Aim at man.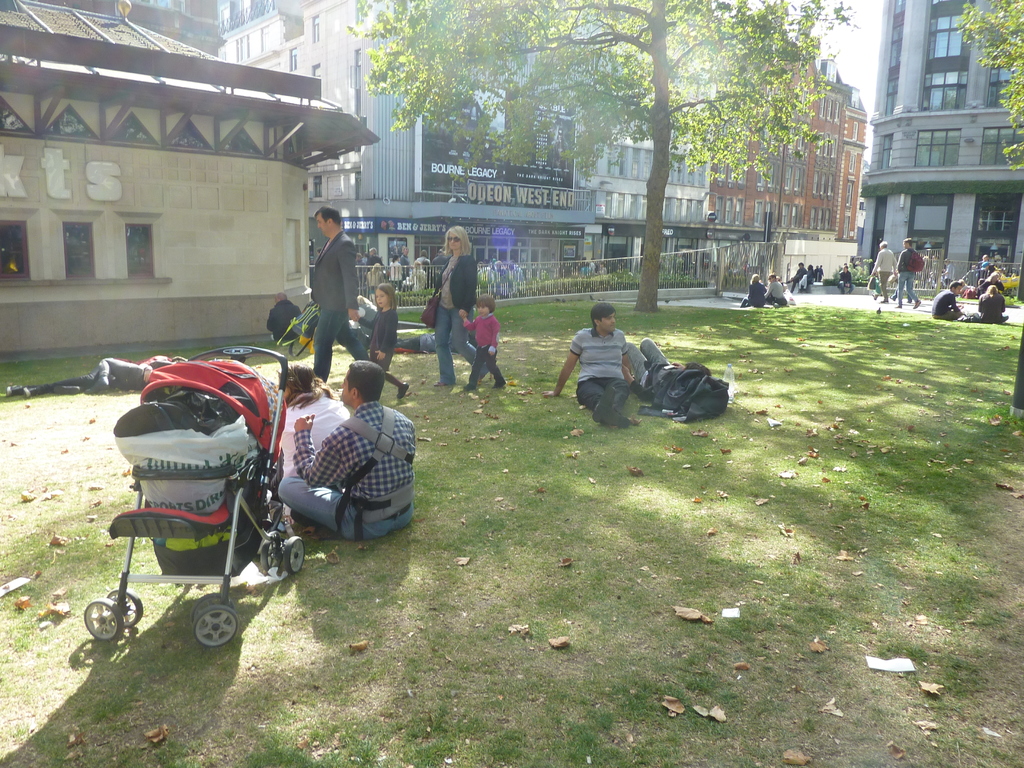
Aimed at select_region(543, 305, 637, 424).
